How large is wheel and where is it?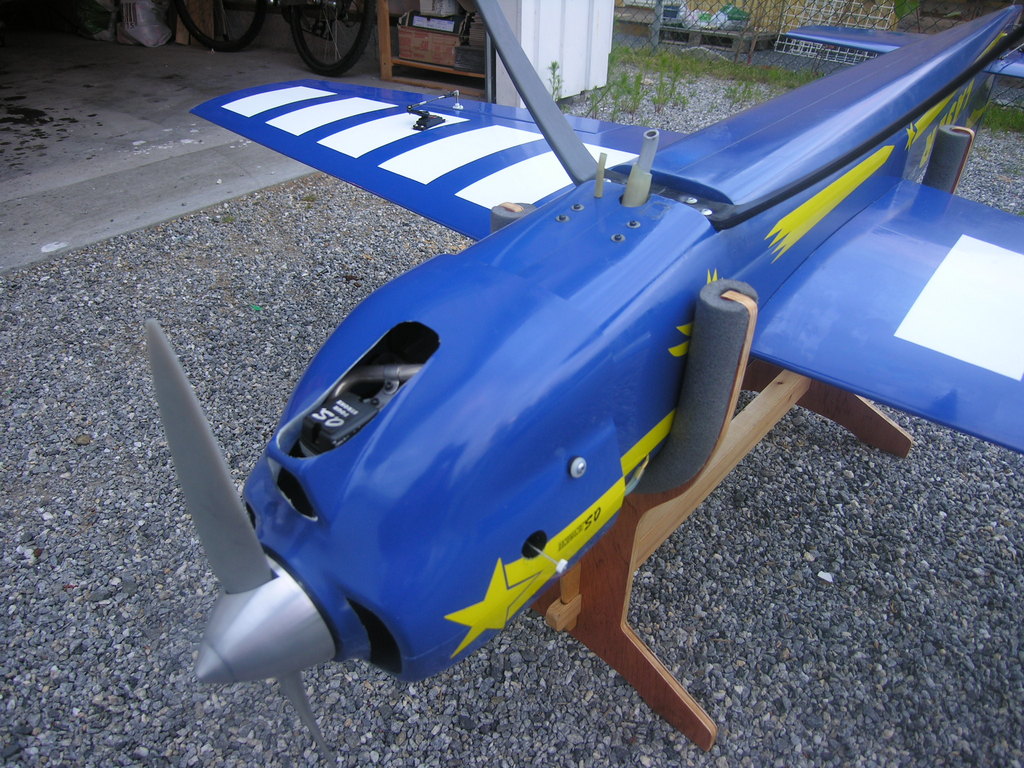
Bounding box: 282,0,371,77.
